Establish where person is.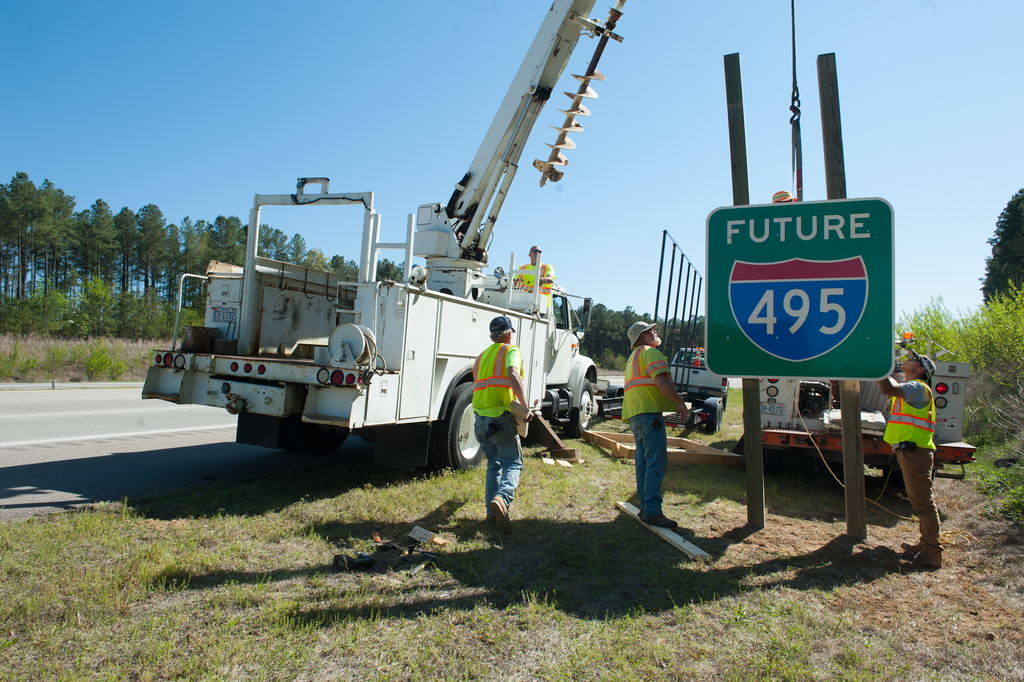
Established at (513,245,556,299).
